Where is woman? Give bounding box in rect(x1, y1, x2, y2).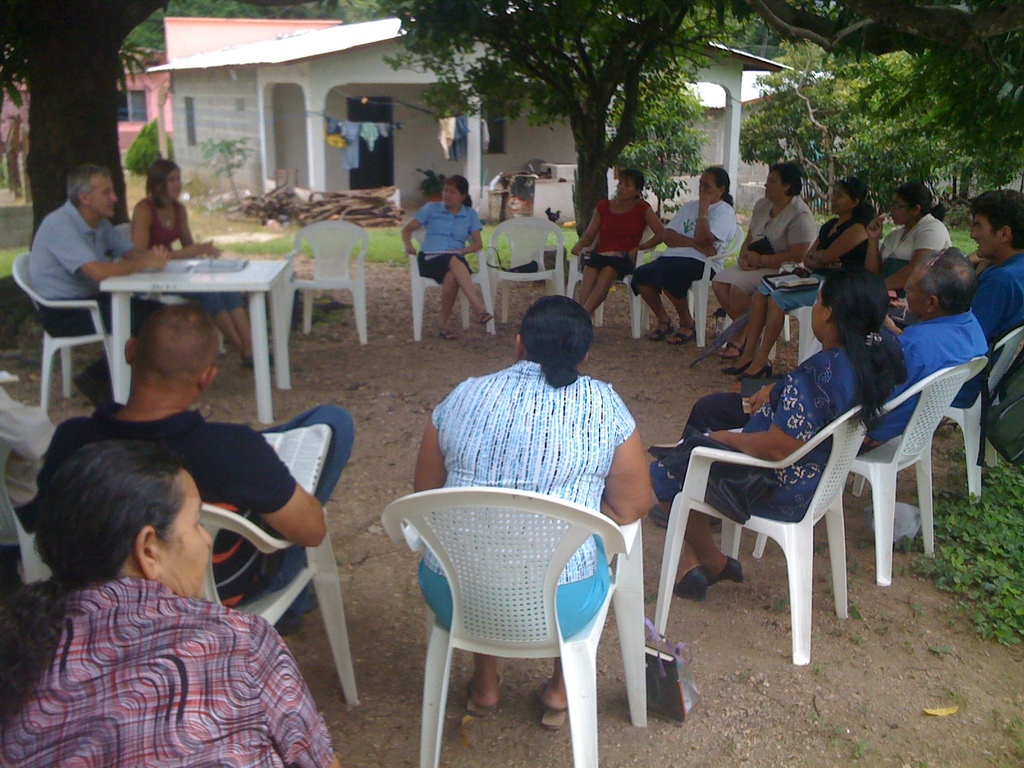
rect(805, 177, 972, 351).
